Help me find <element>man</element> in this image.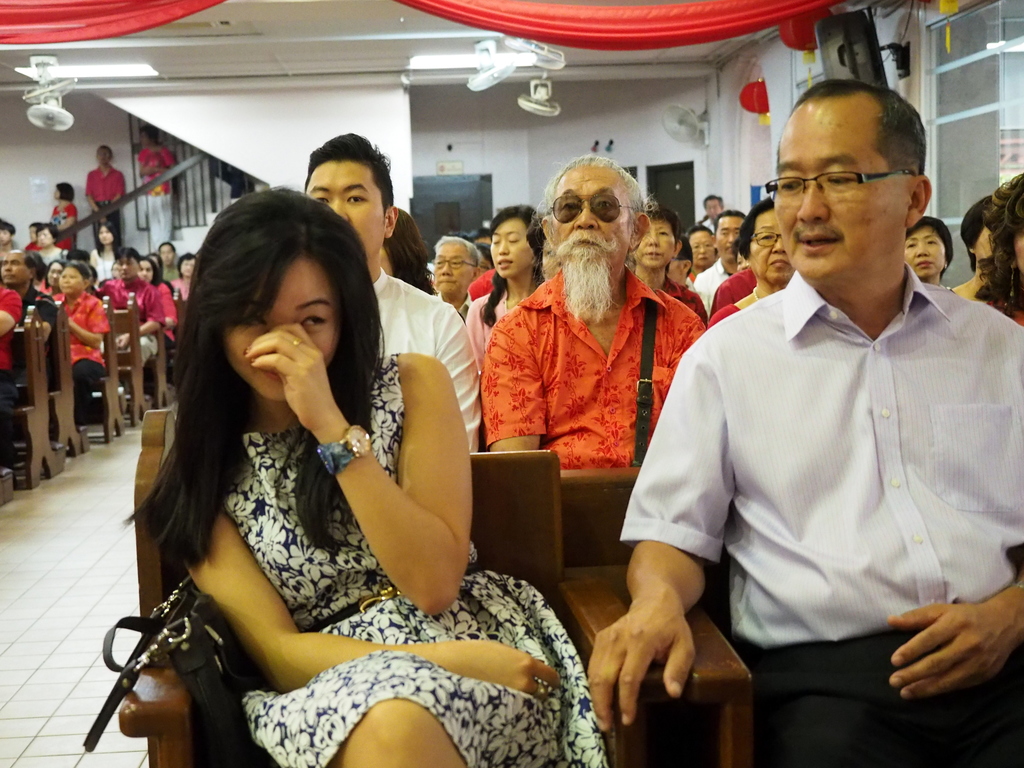
Found it: select_region(584, 77, 1023, 767).
